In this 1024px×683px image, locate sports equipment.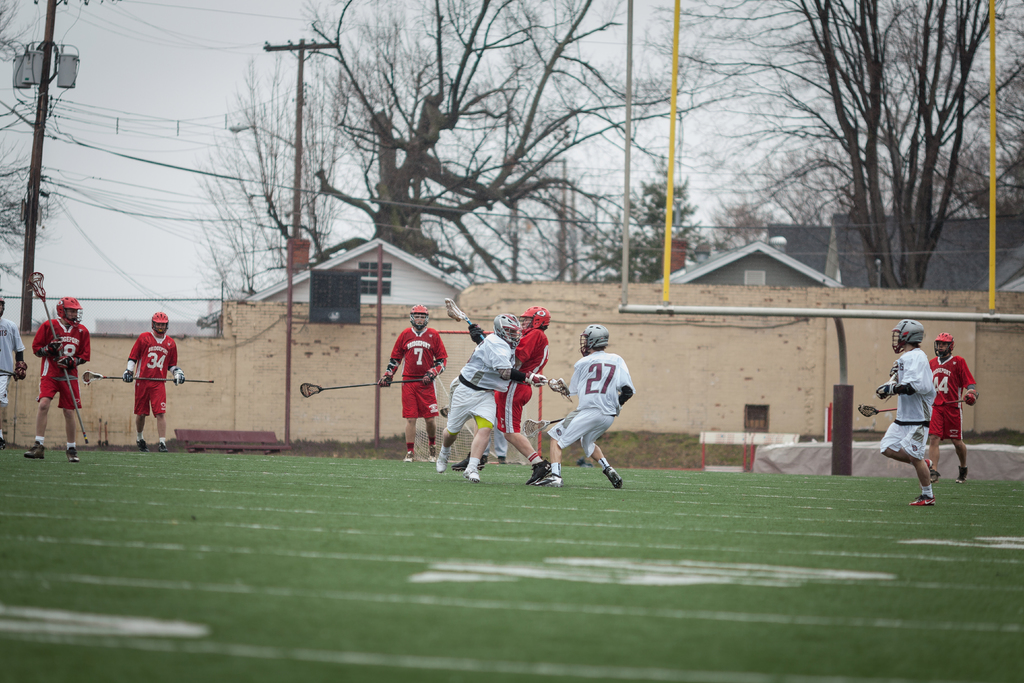
Bounding box: x1=120 y1=365 x2=134 y2=386.
